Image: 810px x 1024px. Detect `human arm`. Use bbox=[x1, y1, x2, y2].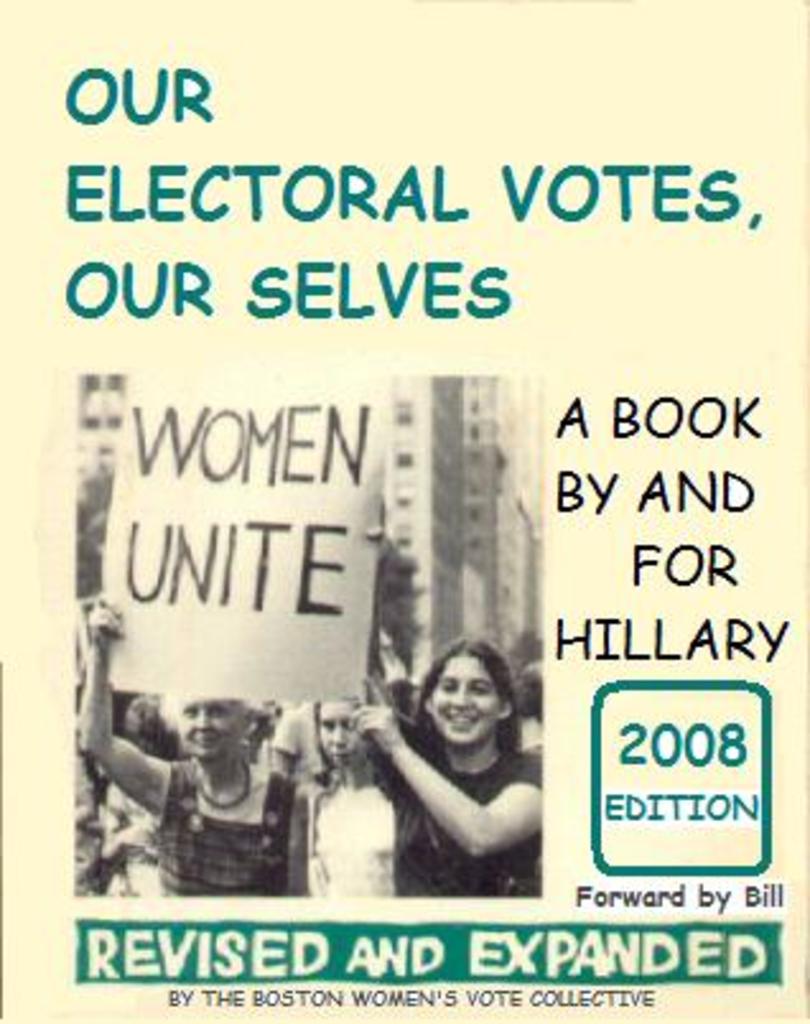
bbox=[74, 594, 181, 825].
